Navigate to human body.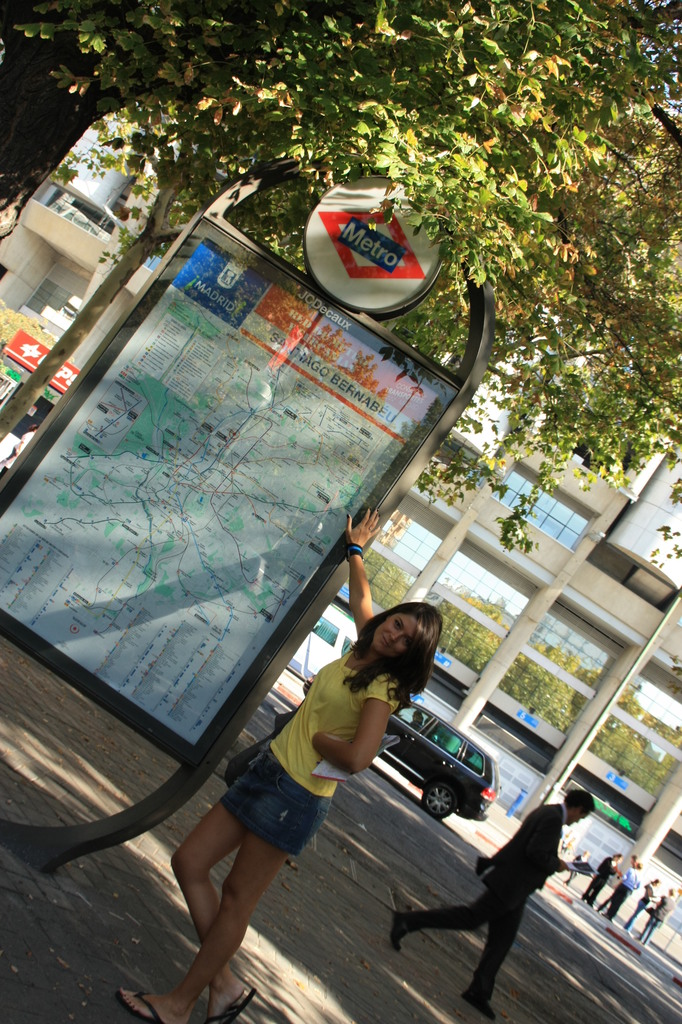
Navigation target: select_region(387, 788, 581, 993).
